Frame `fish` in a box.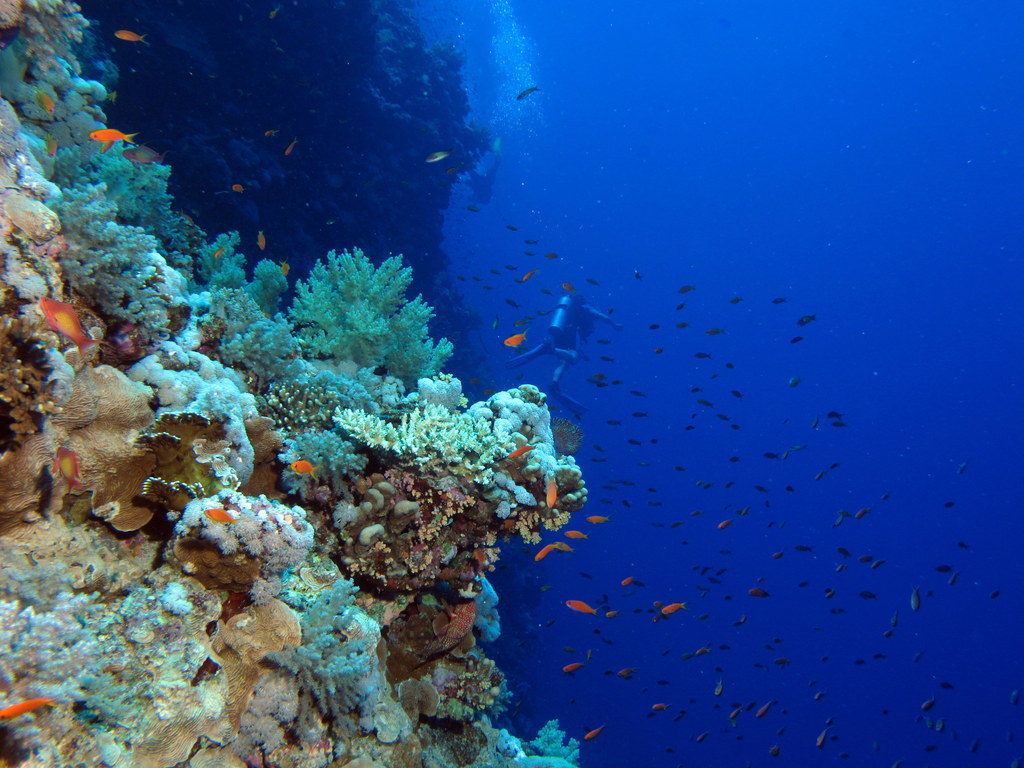
crop(95, 137, 117, 153).
